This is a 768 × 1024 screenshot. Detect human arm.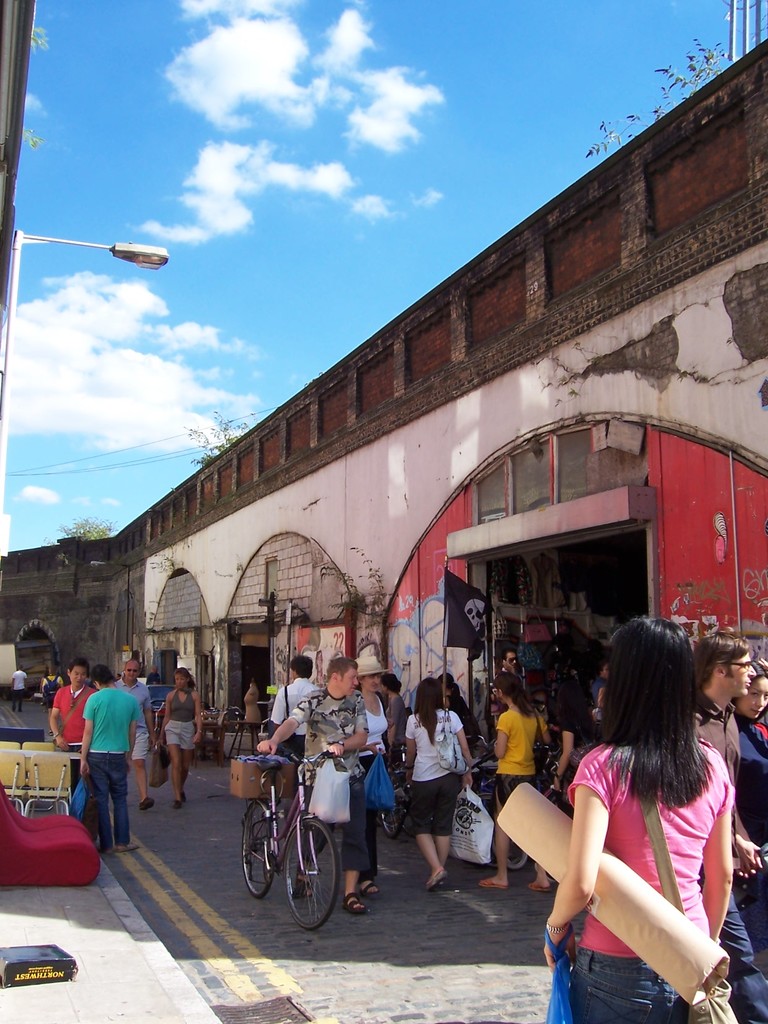
crop(488, 706, 509, 760).
